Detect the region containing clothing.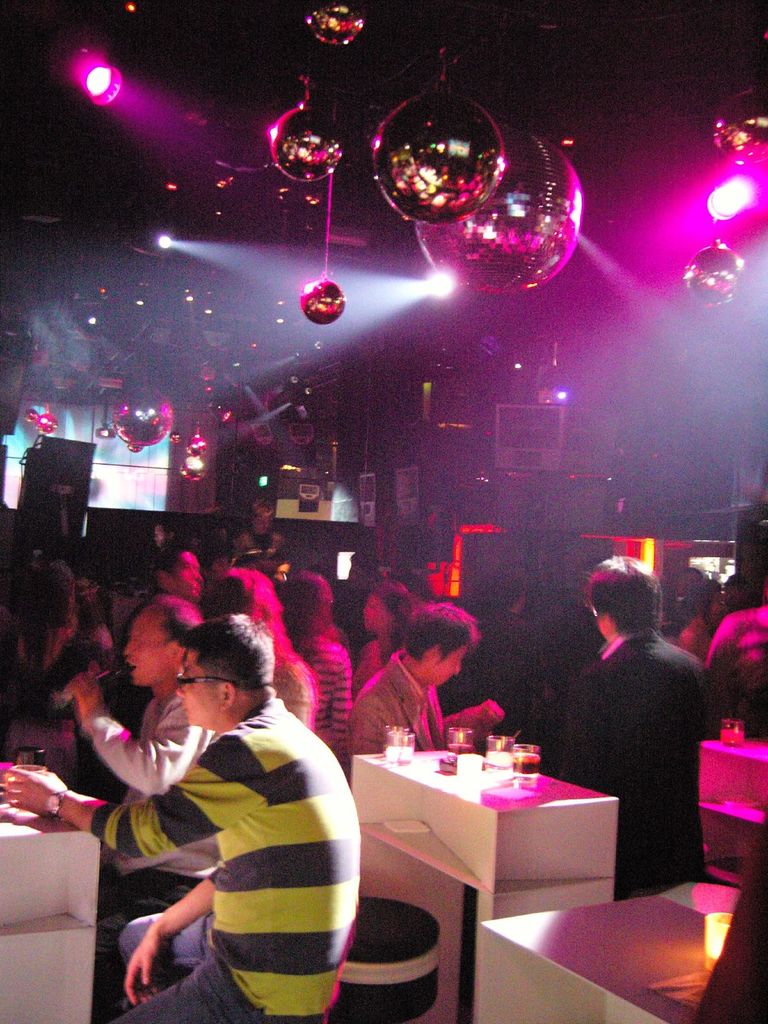
bbox=[90, 692, 212, 788].
